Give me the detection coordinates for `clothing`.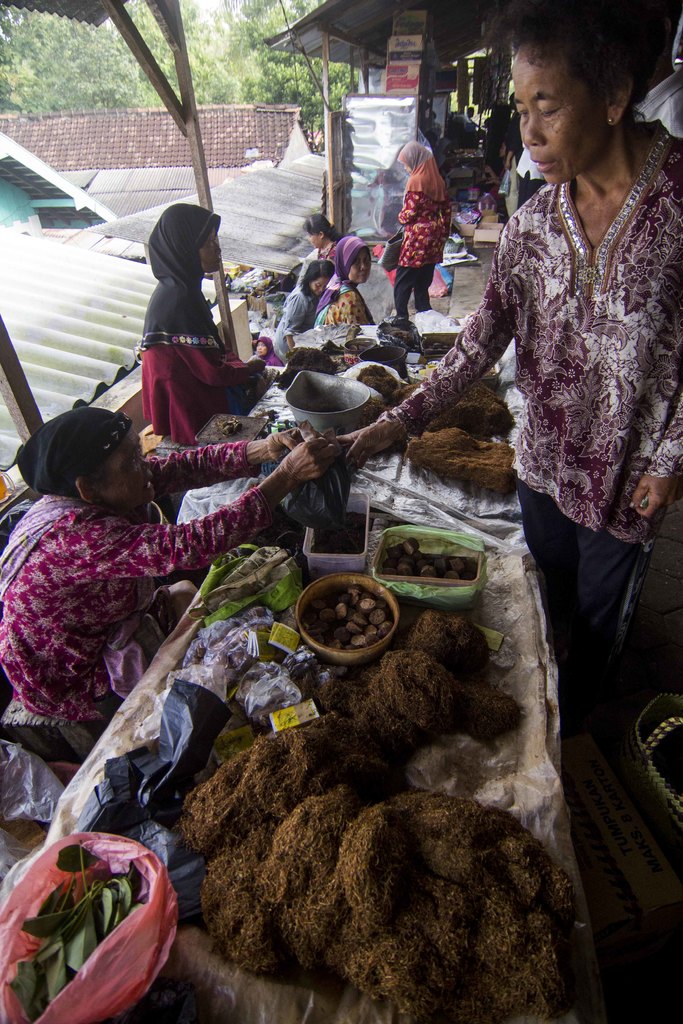
(x1=138, y1=271, x2=272, y2=444).
